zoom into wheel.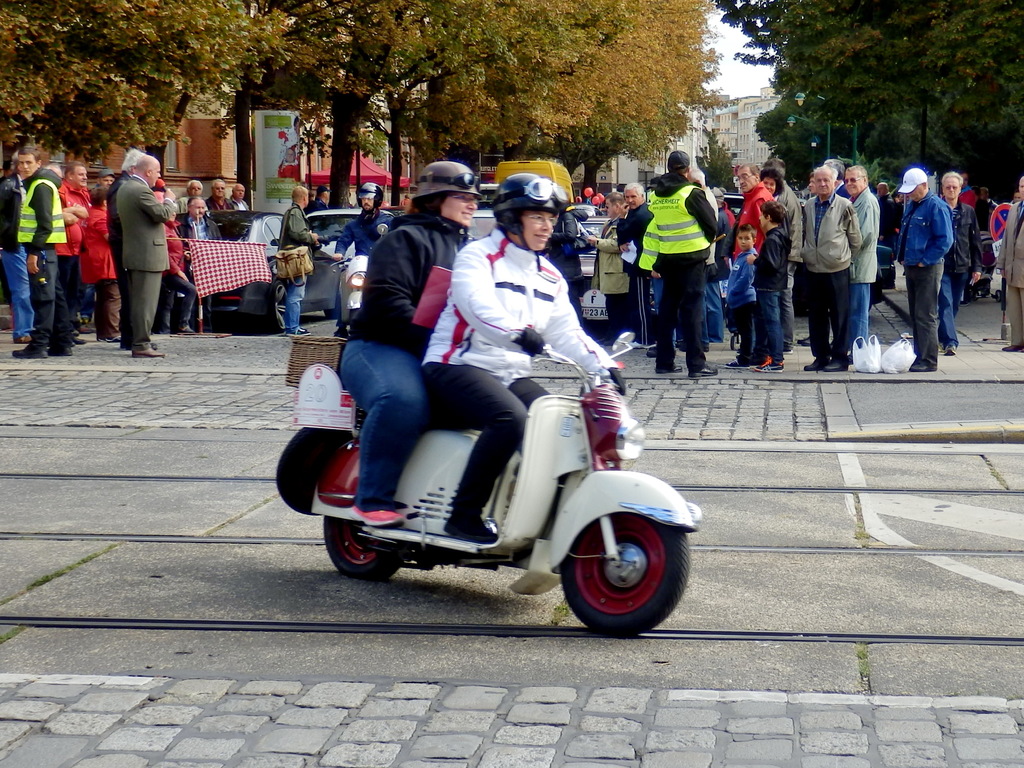
Zoom target: bbox=[547, 495, 699, 641].
